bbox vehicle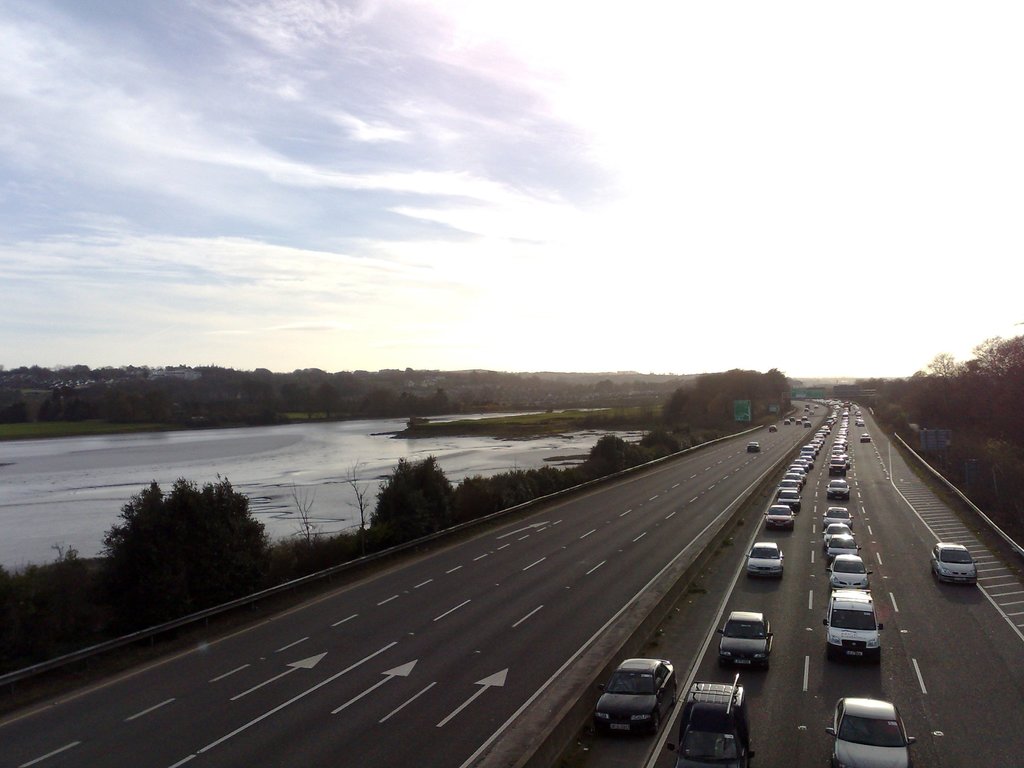
select_region(801, 417, 813, 433)
